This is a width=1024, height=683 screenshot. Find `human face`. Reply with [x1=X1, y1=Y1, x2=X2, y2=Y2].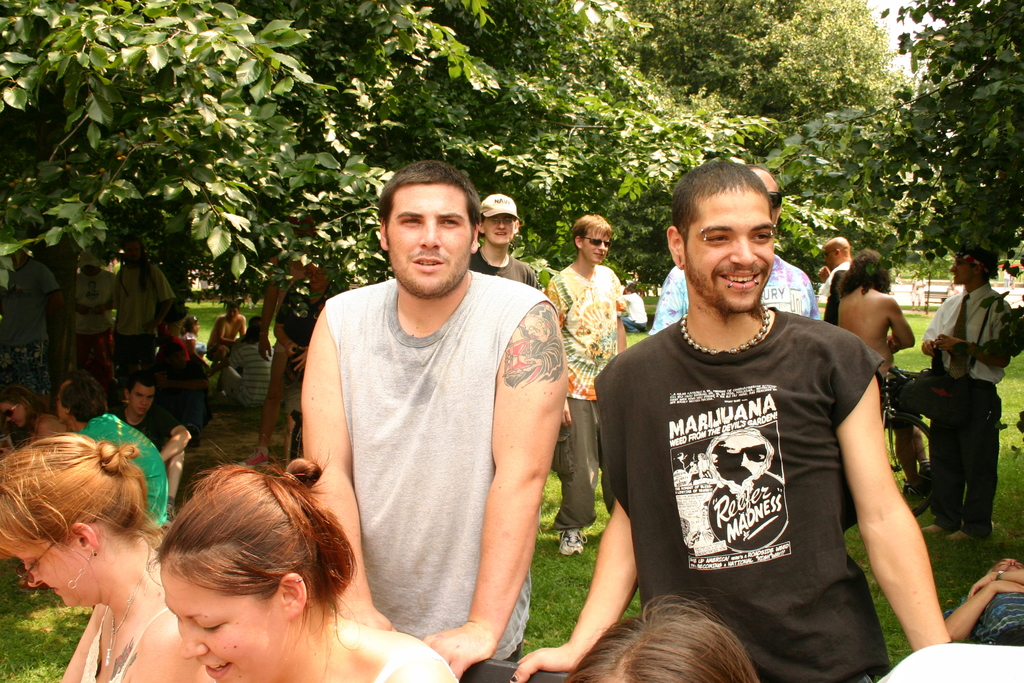
[x1=388, y1=186, x2=472, y2=298].
